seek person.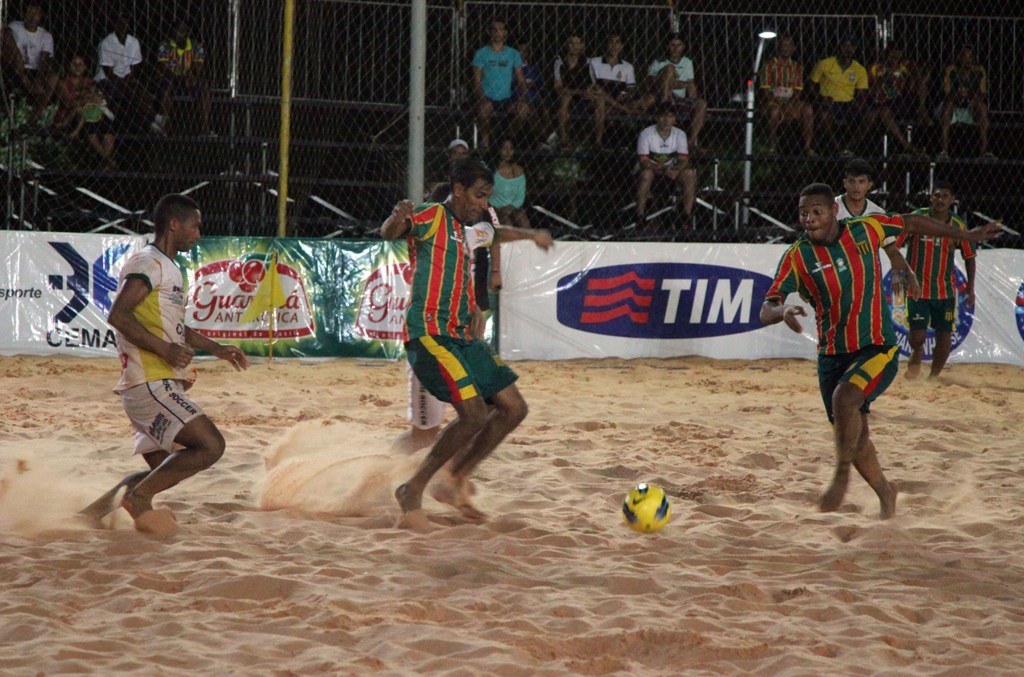
{"x1": 68, "y1": 188, "x2": 251, "y2": 537}.
